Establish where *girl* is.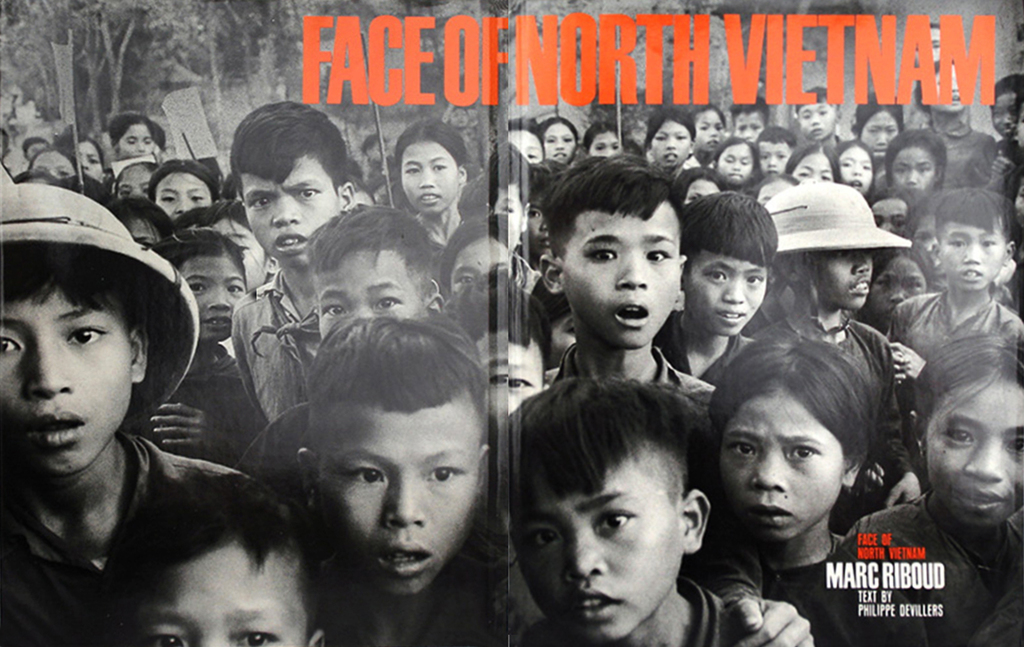
Established at box=[836, 141, 874, 196].
